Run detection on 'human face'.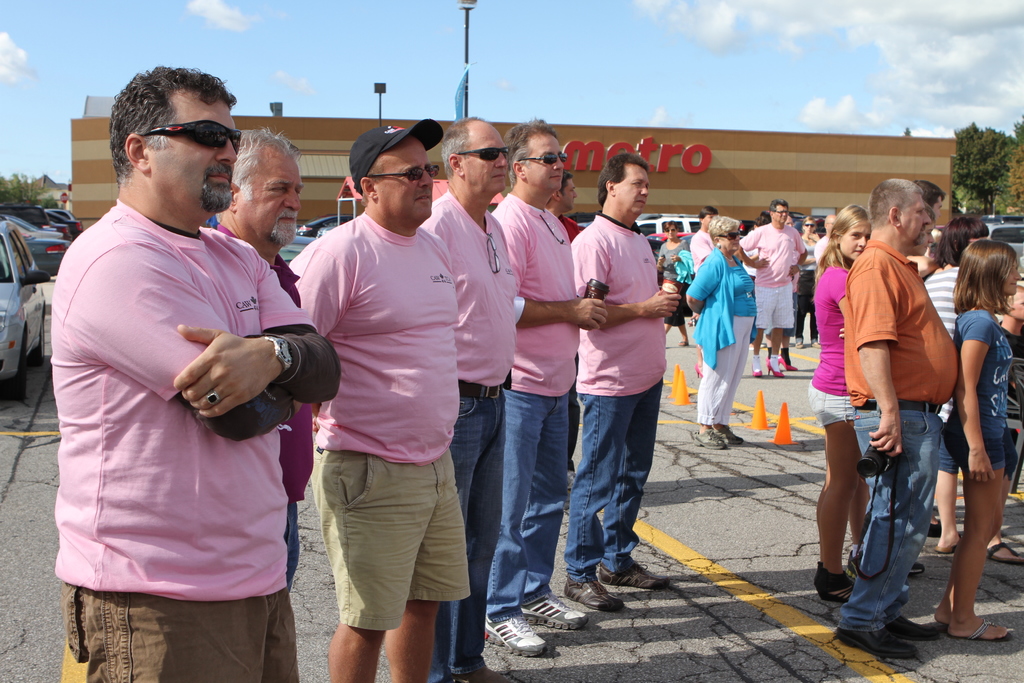
Result: [x1=463, y1=129, x2=511, y2=195].
